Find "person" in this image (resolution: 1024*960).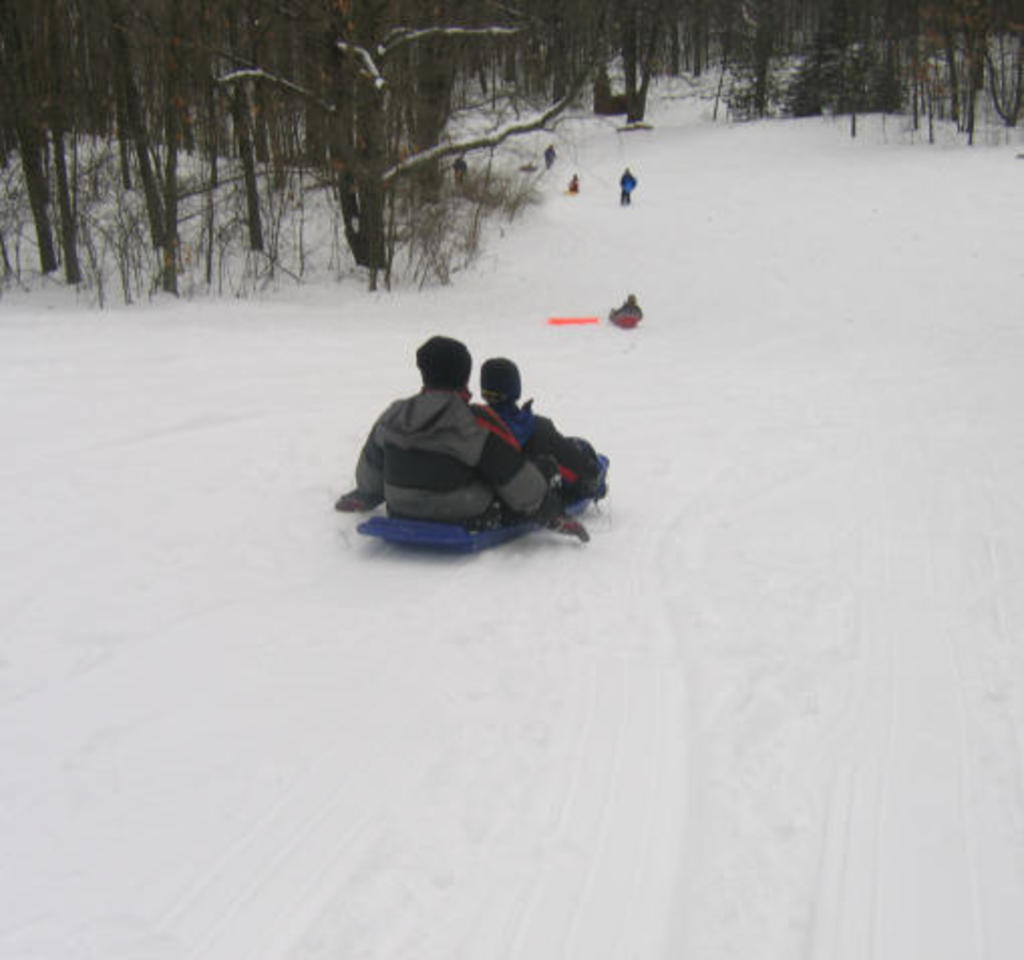
{"x1": 453, "y1": 149, "x2": 469, "y2": 181}.
